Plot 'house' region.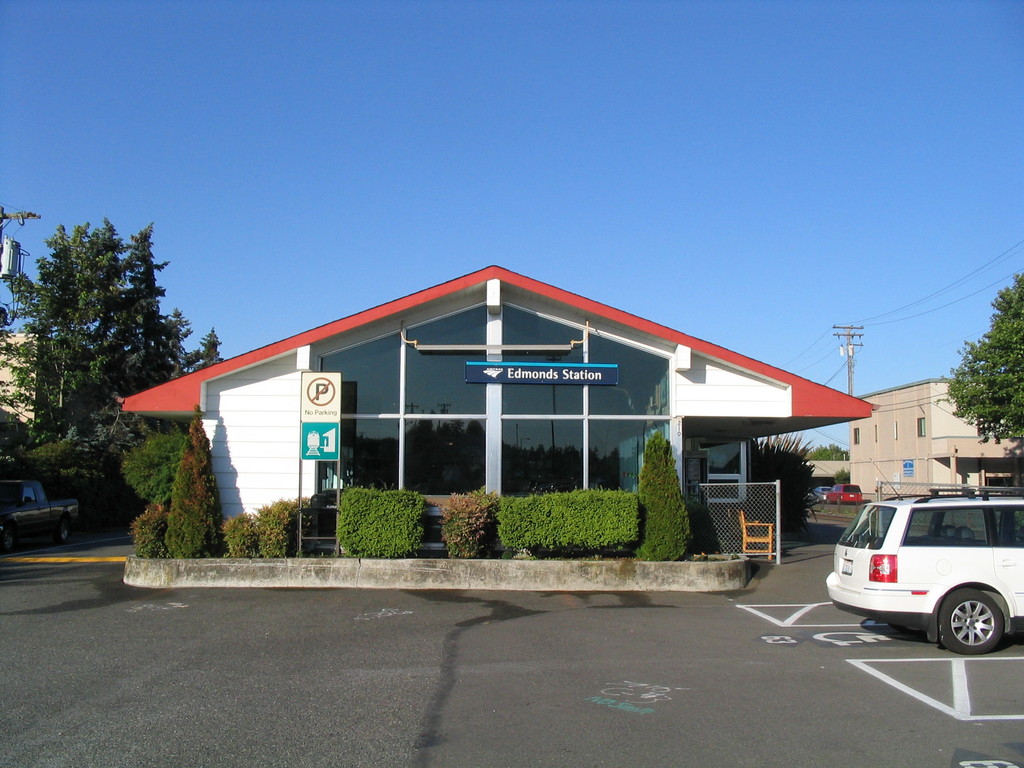
Plotted at bbox=[0, 332, 70, 431].
